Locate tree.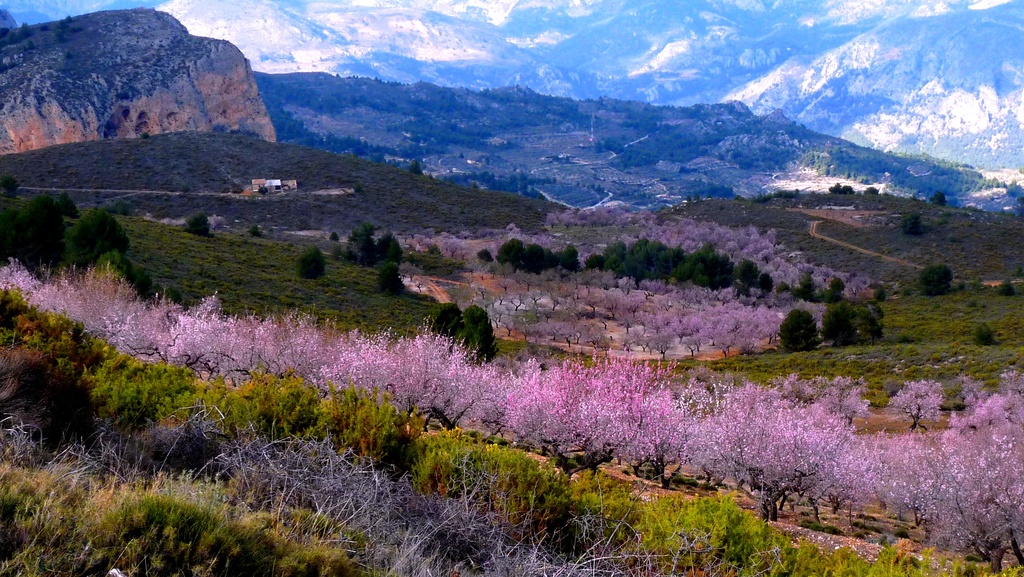
Bounding box: {"x1": 796, "y1": 265, "x2": 820, "y2": 307}.
